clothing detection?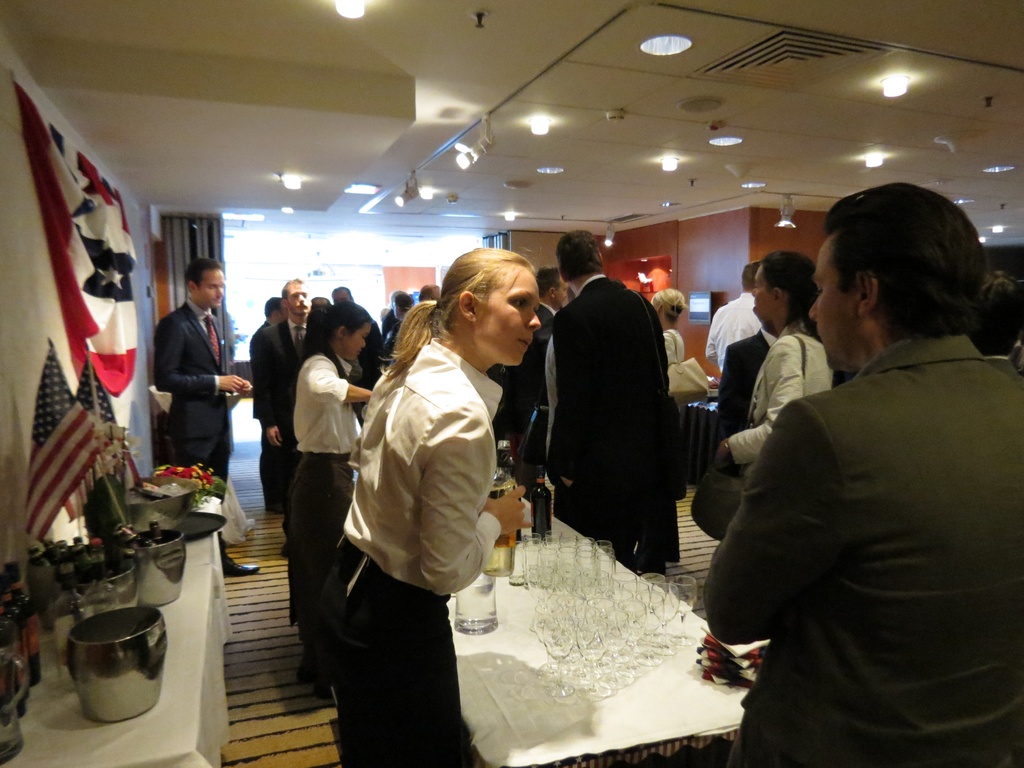
crop(705, 290, 772, 372)
